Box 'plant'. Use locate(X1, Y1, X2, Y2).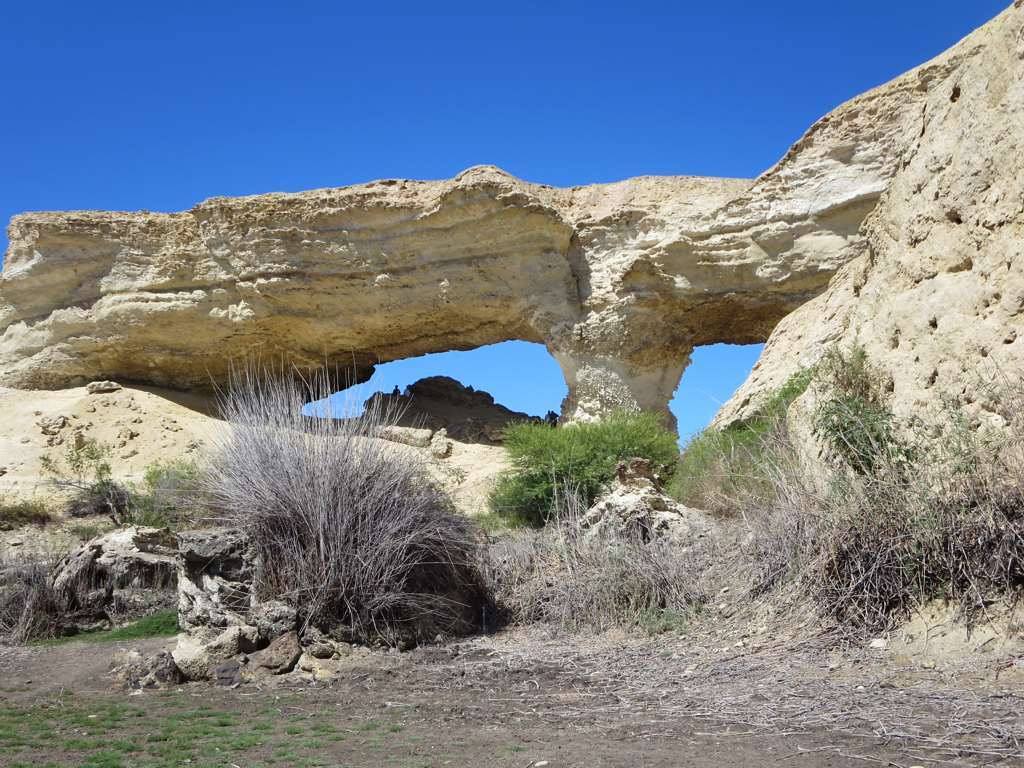
locate(67, 479, 167, 524).
